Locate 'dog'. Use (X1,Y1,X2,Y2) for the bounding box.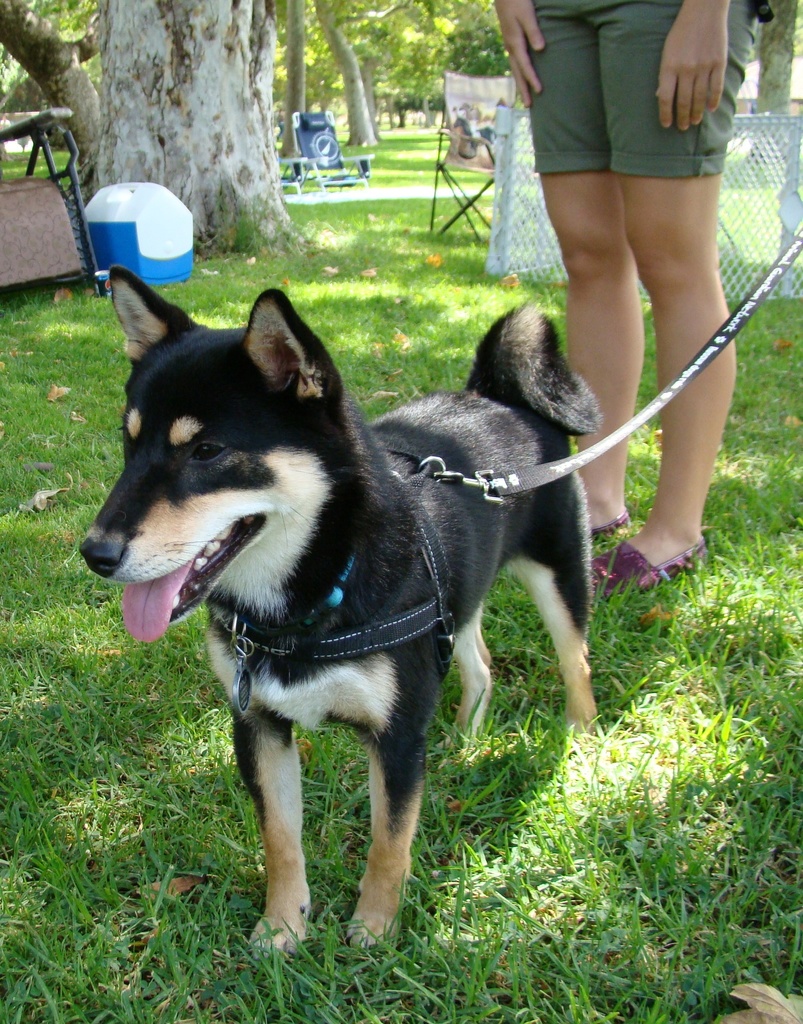
(74,266,607,966).
